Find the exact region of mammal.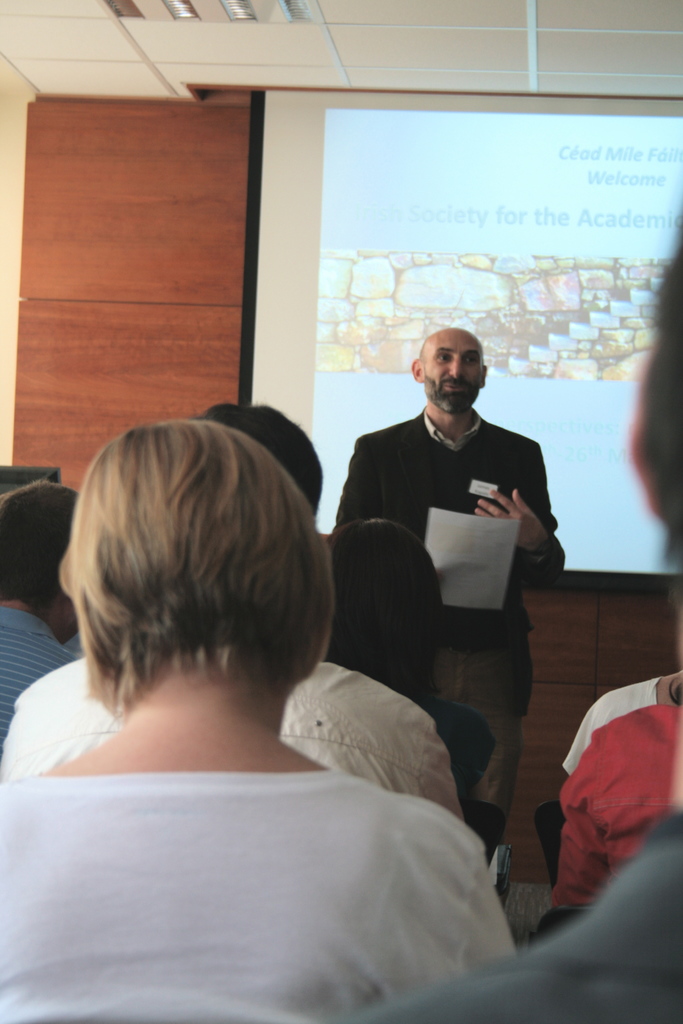
Exact region: [x1=0, y1=475, x2=81, y2=735].
